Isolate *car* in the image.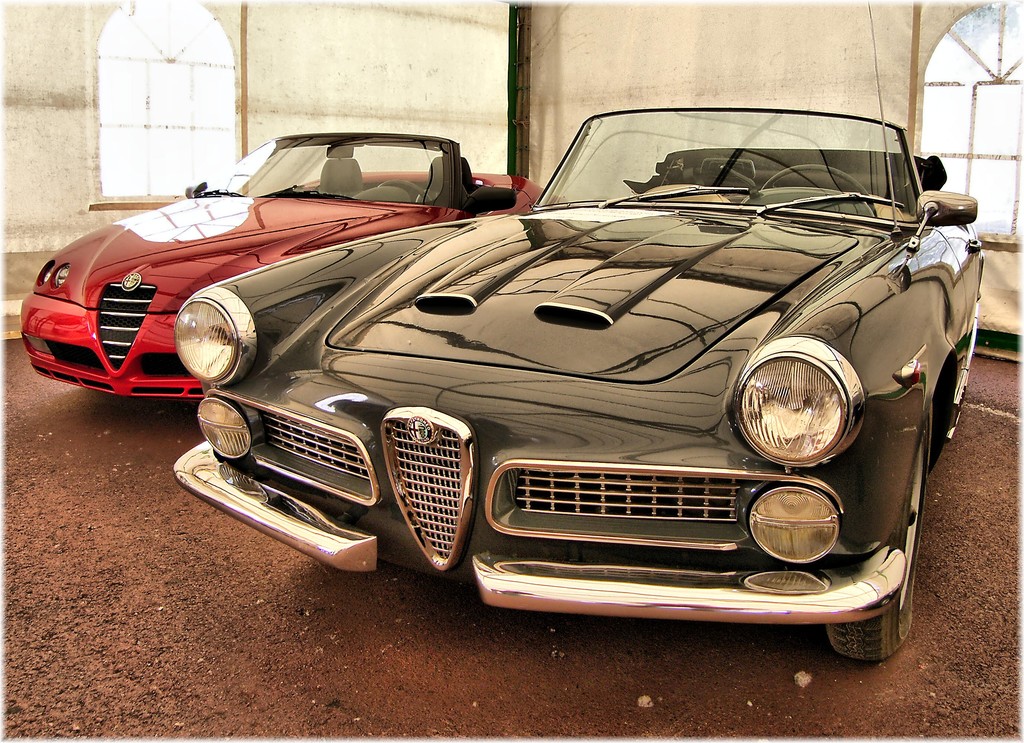
Isolated region: bbox=(17, 129, 566, 397).
